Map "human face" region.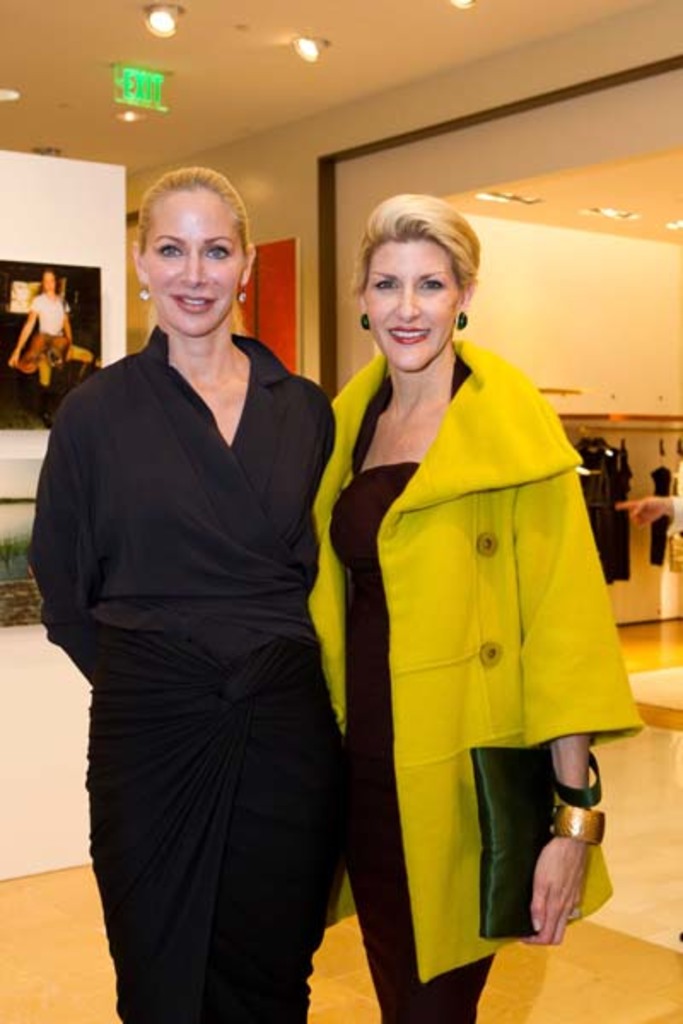
Mapped to bbox=(46, 271, 58, 290).
